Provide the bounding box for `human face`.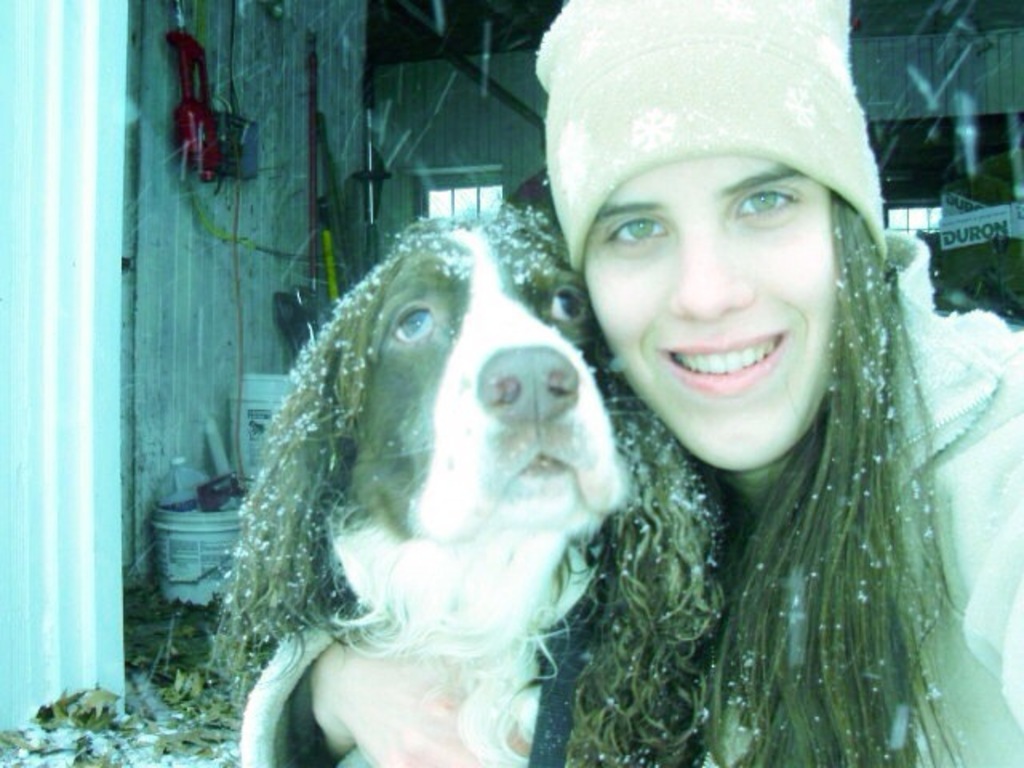
587 170 830 464.
